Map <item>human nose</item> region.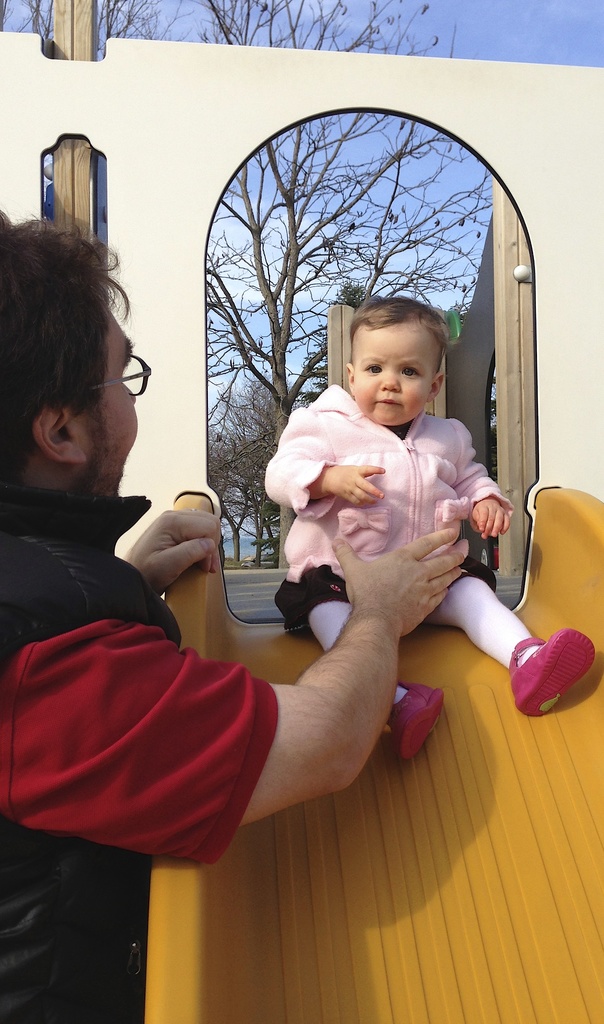
Mapped to 122:379:137:407.
